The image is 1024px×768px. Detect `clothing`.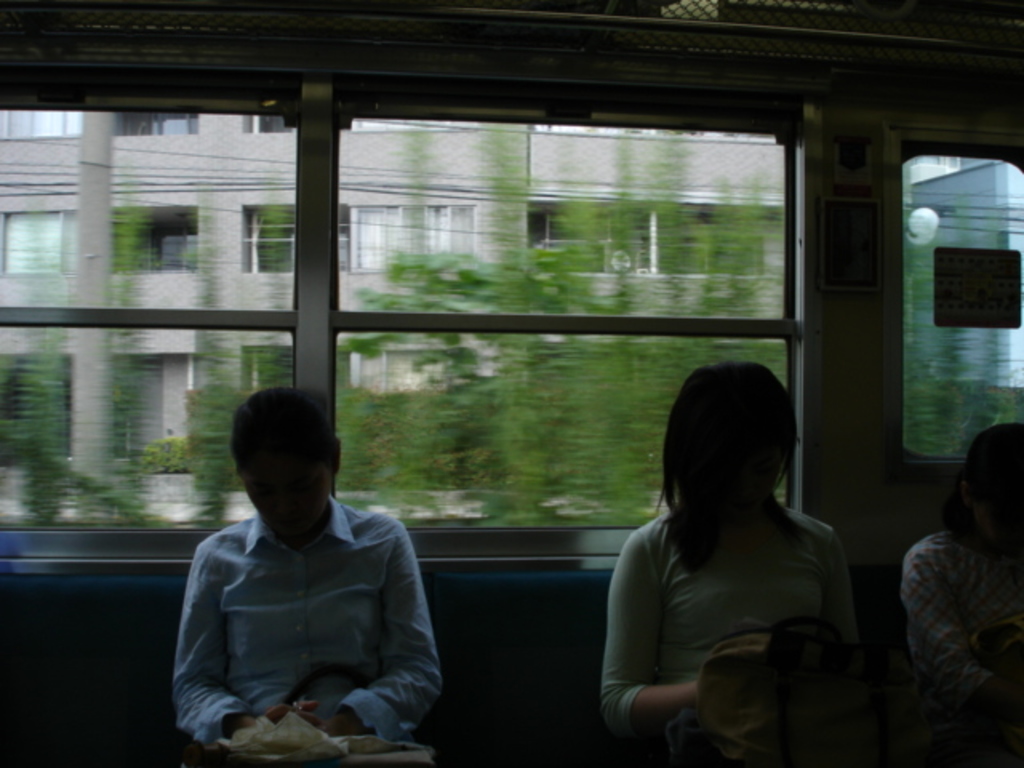
Detection: <bbox>170, 498, 443, 766</bbox>.
